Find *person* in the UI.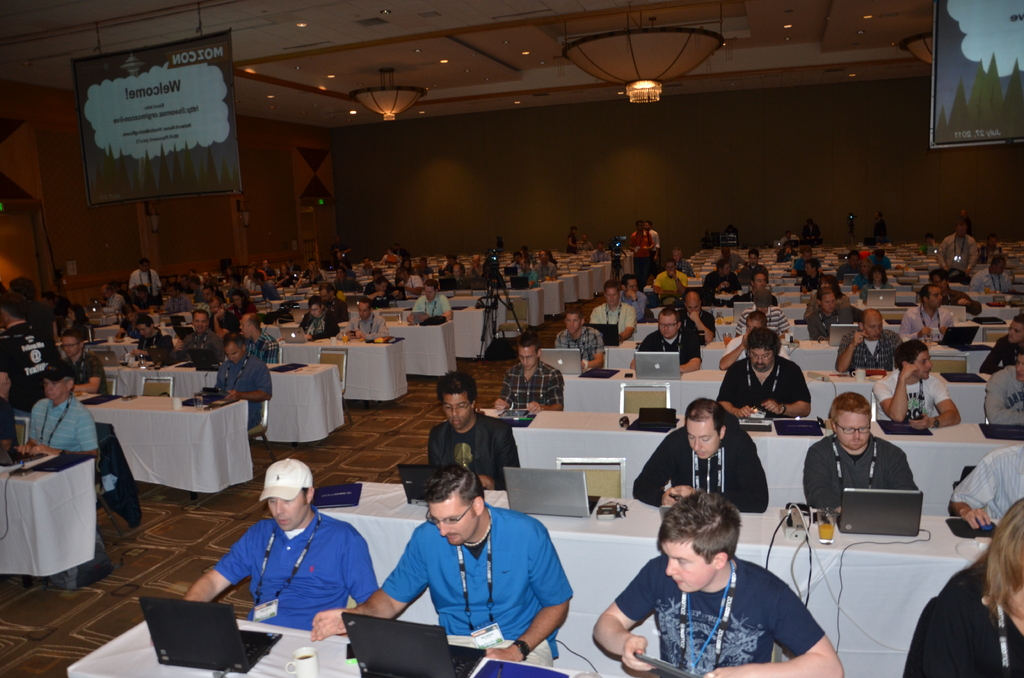
UI element at l=896, t=499, r=1023, b=677.
